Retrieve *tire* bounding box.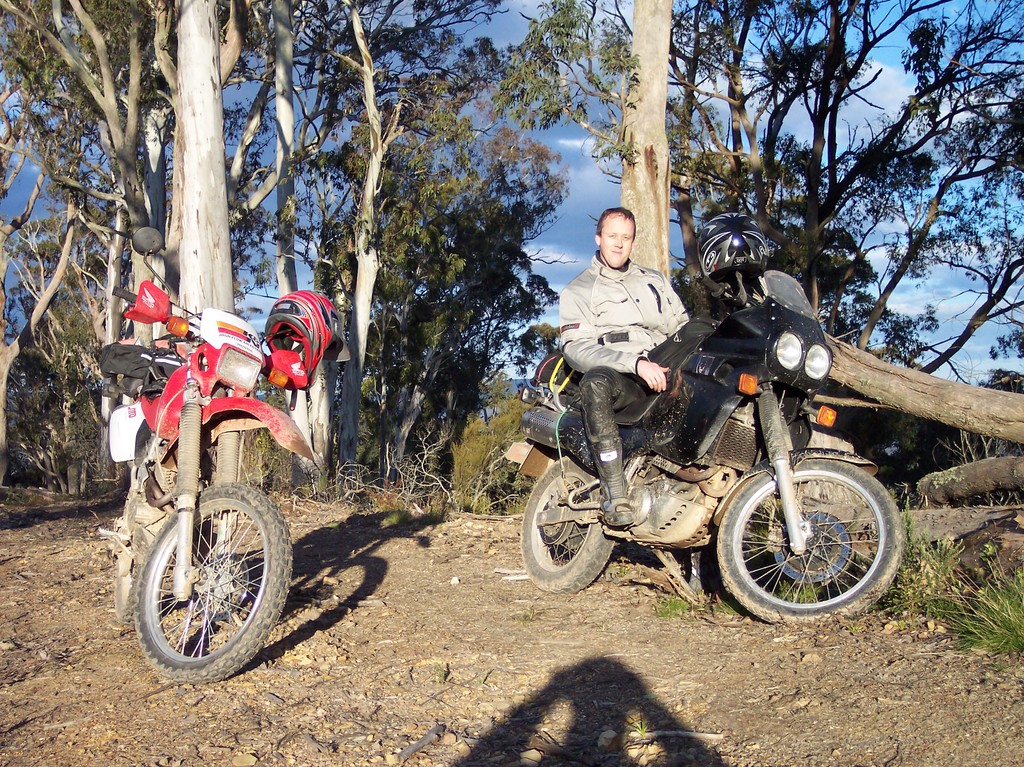
Bounding box: BBox(520, 456, 615, 595).
